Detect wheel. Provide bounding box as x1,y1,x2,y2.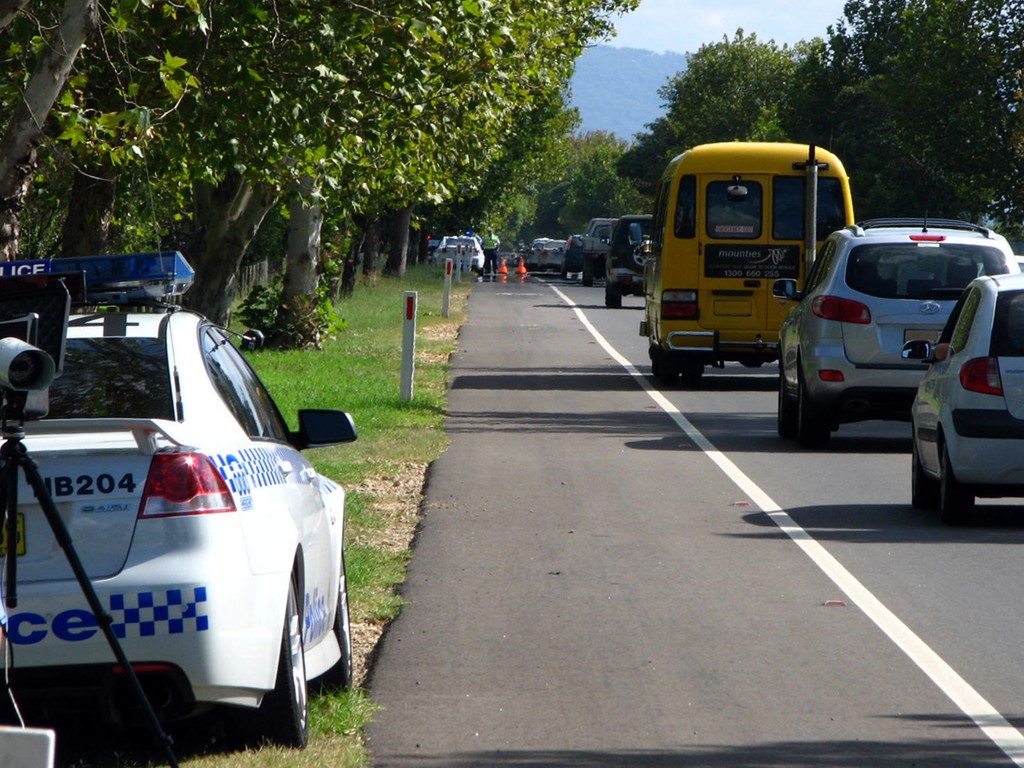
945,450,973,524.
